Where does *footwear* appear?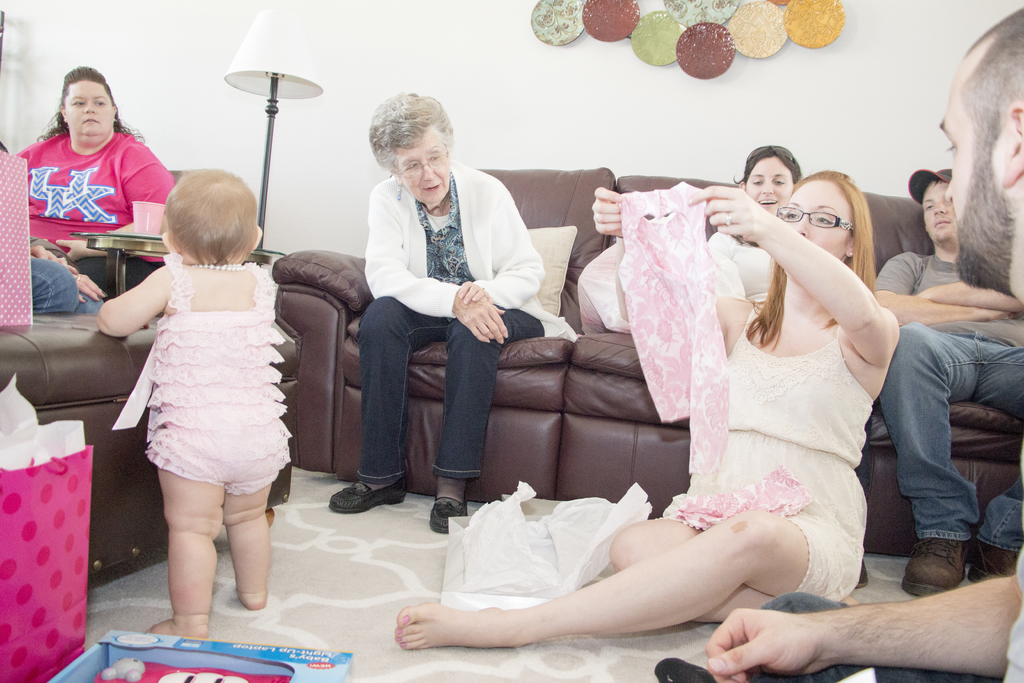
Appears at 662/646/709/682.
